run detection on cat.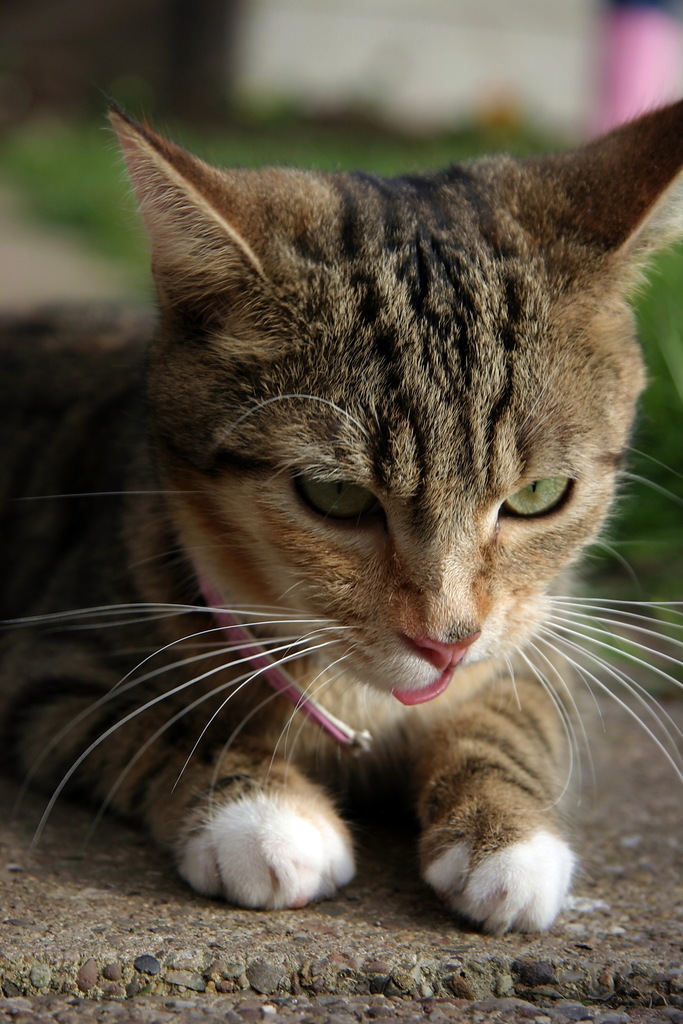
Result: [3,102,682,945].
